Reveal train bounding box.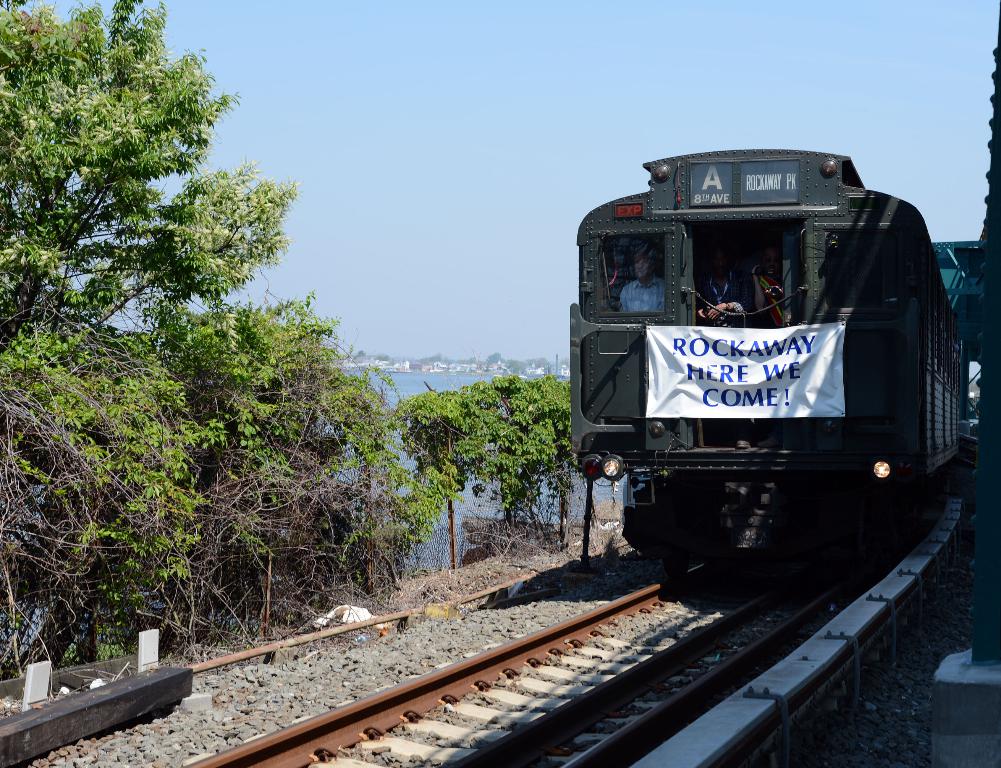
Revealed: 573/146/973/600.
